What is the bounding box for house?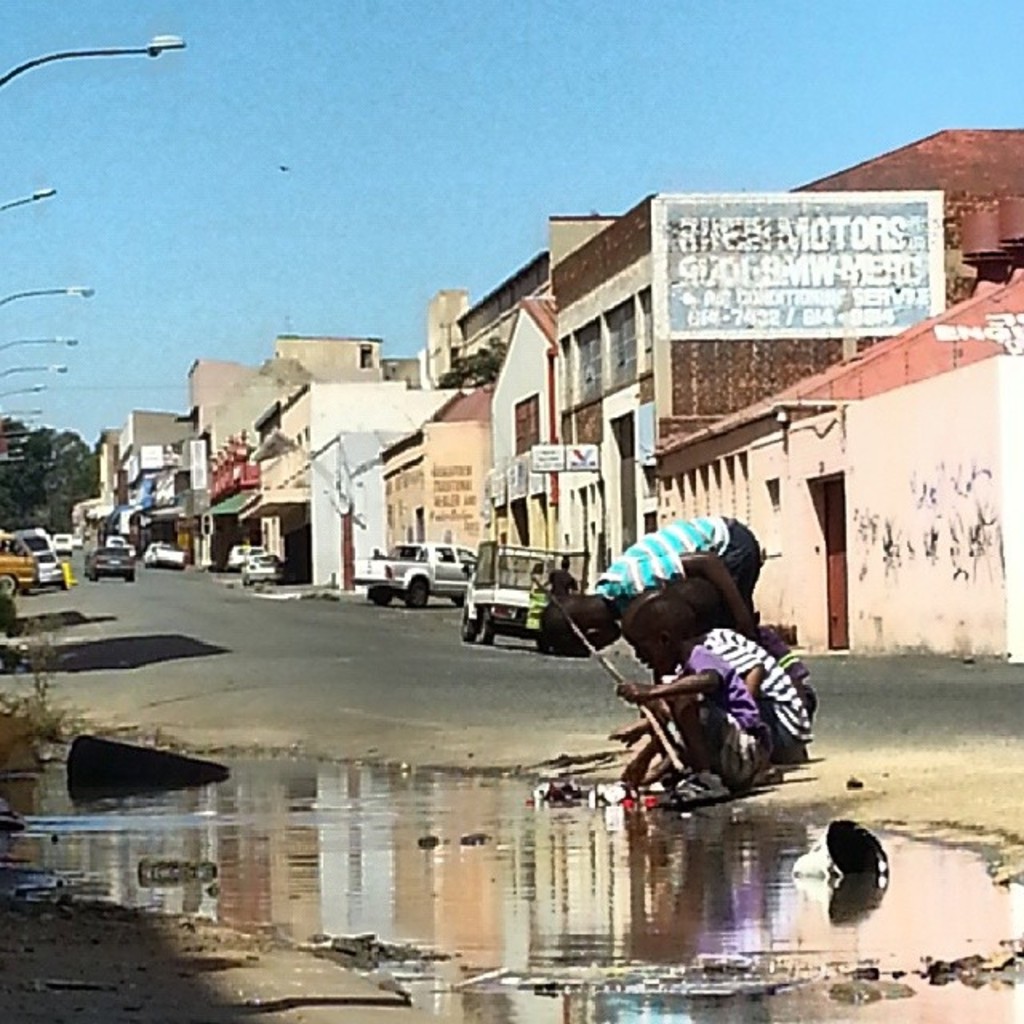
(left=635, top=194, right=1022, bottom=661).
